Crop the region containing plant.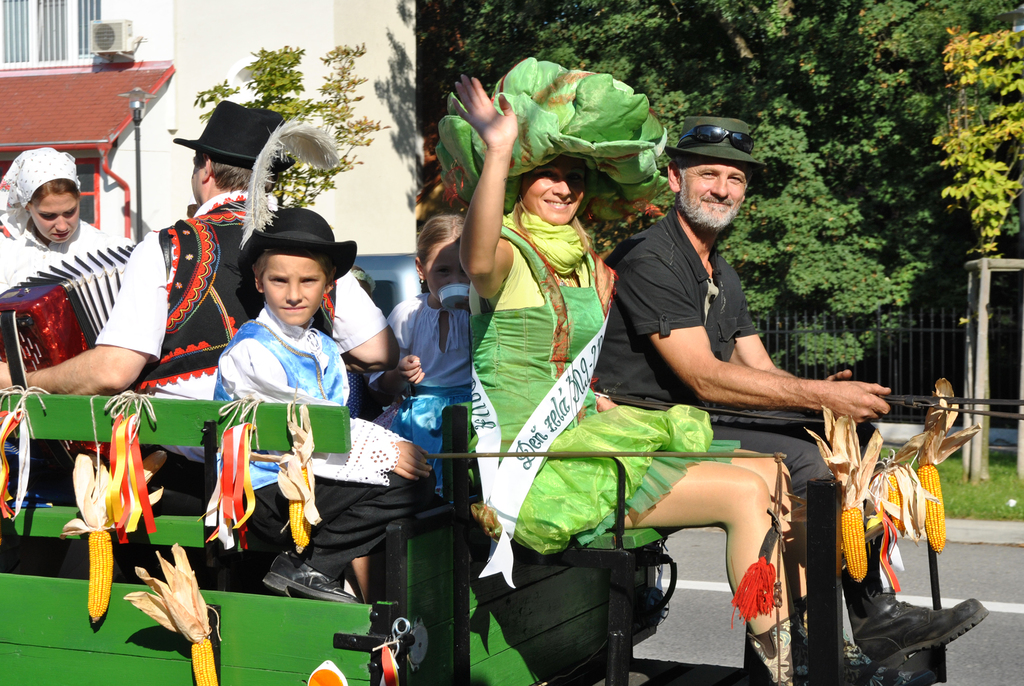
Crop region: left=927, top=26, right=1023, bottom=263.
